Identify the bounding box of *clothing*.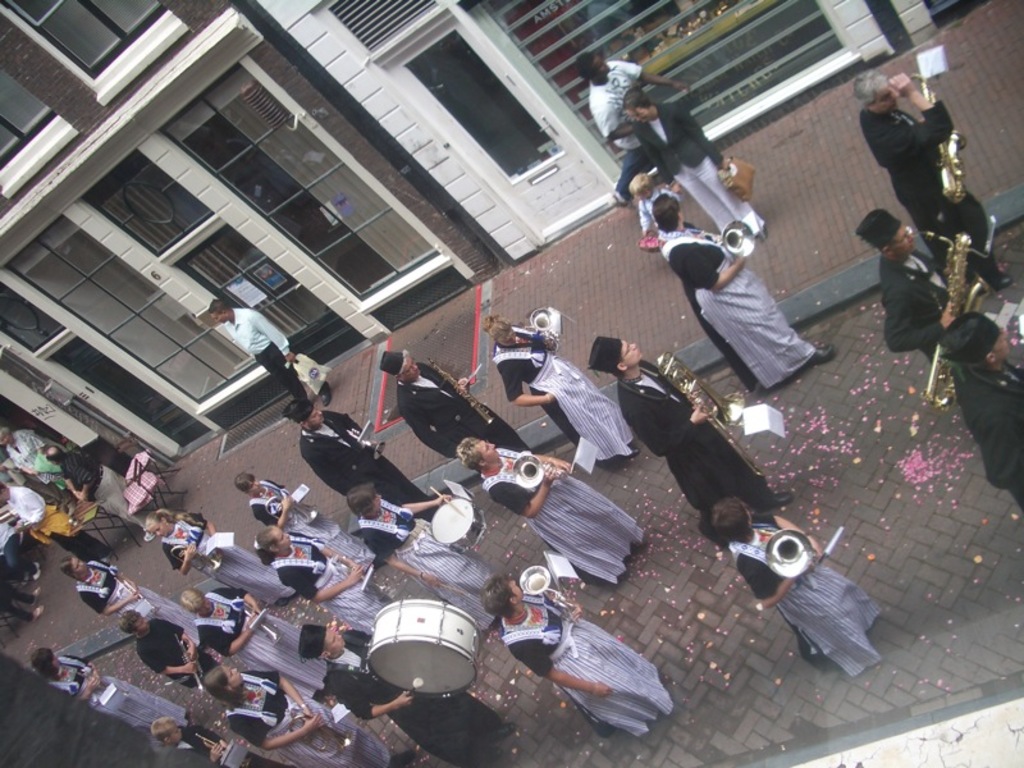
detection(865, 105, 1005, 297).
